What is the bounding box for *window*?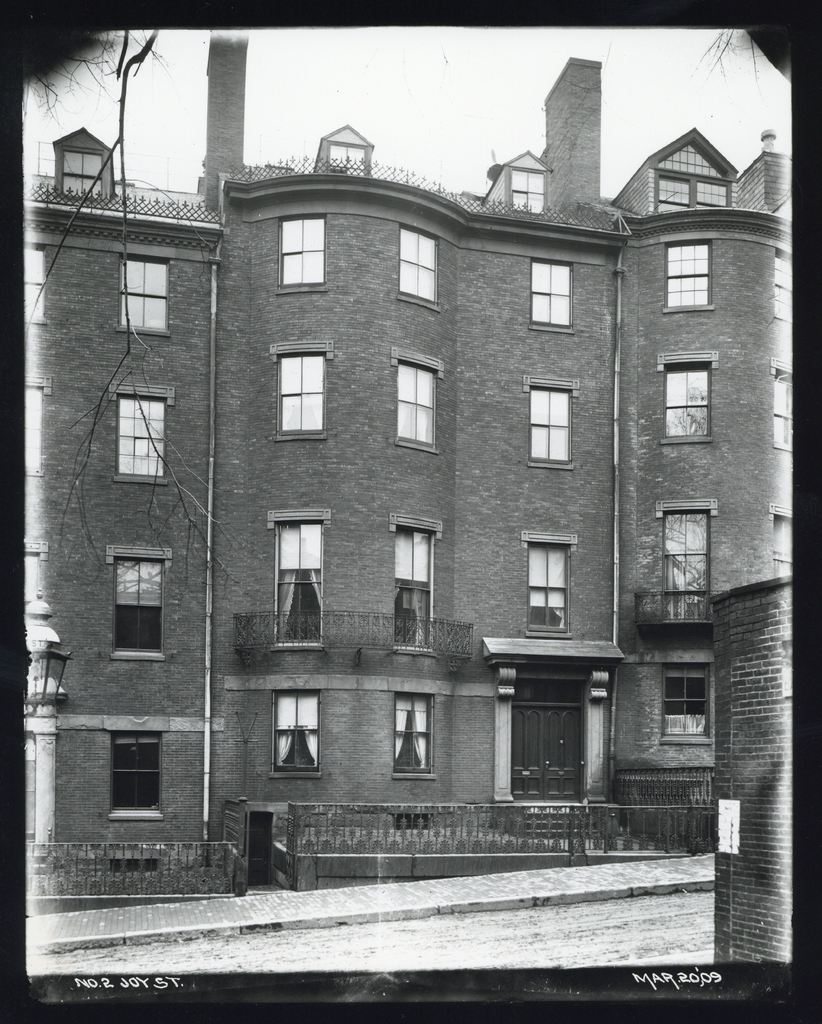
[772,253,788,344].
